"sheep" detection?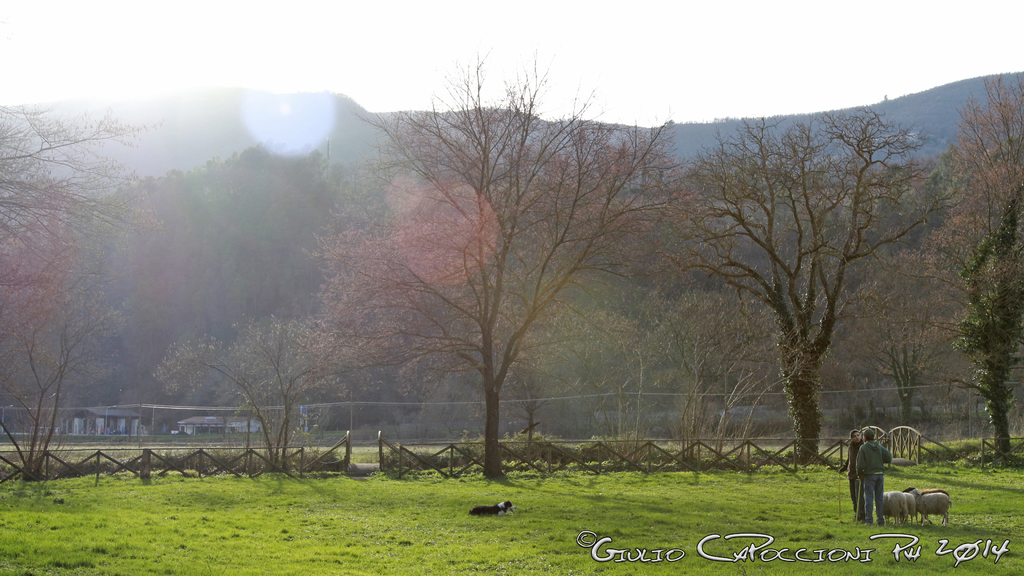
x1=908, y1=487, x2=945, y2=492
